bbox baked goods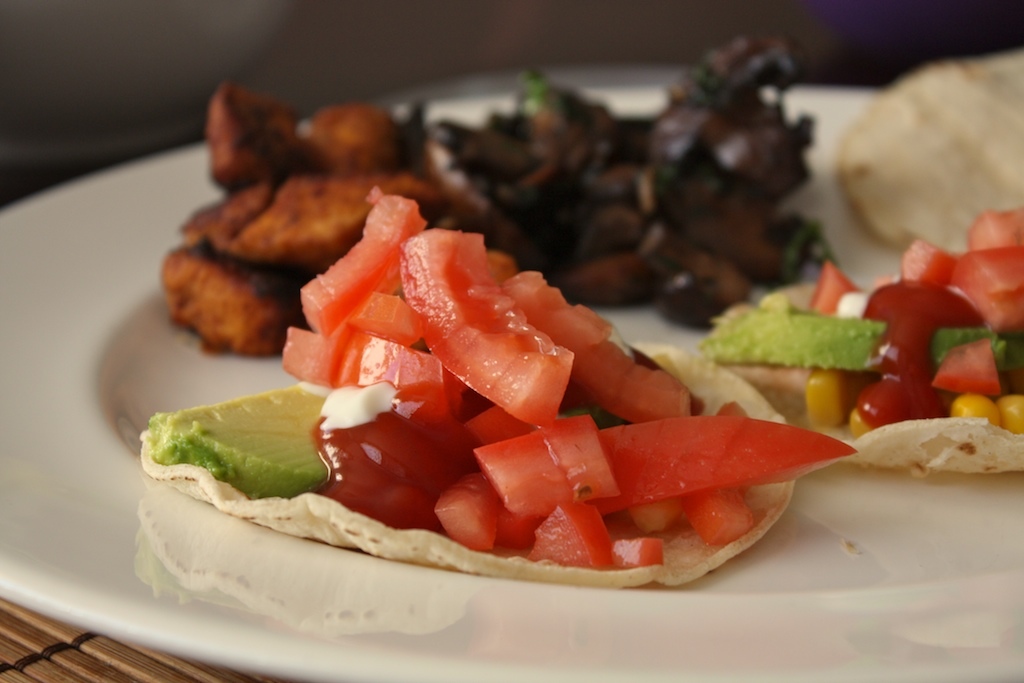
l=158, t=75, r=466, b=360
